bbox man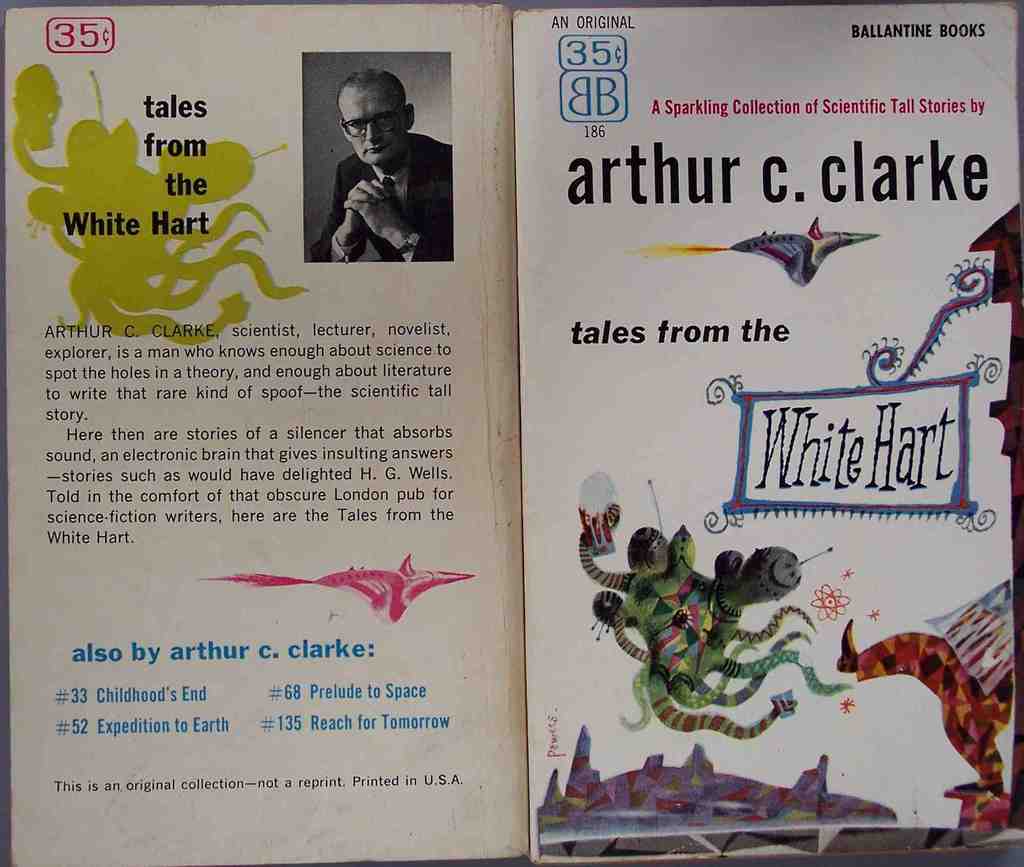
x1=305, y1=73, x2=460, y2=260
